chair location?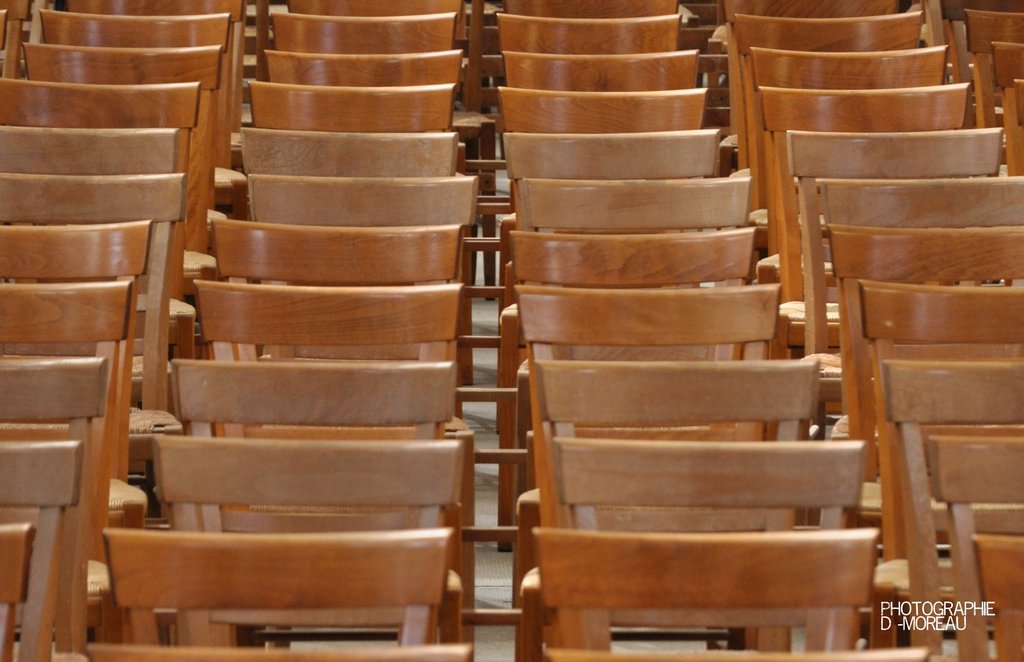
left=499, top=86, right=708, bottom=323
